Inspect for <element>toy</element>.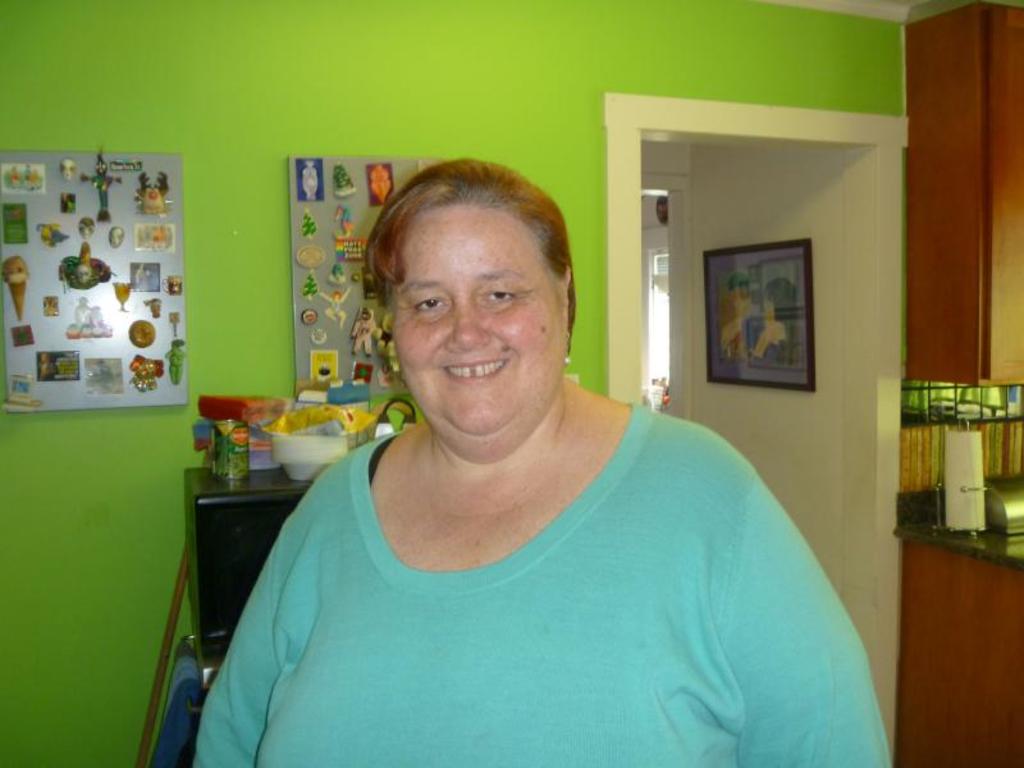
Inspection: select_region(718, 269, 759, 358).
